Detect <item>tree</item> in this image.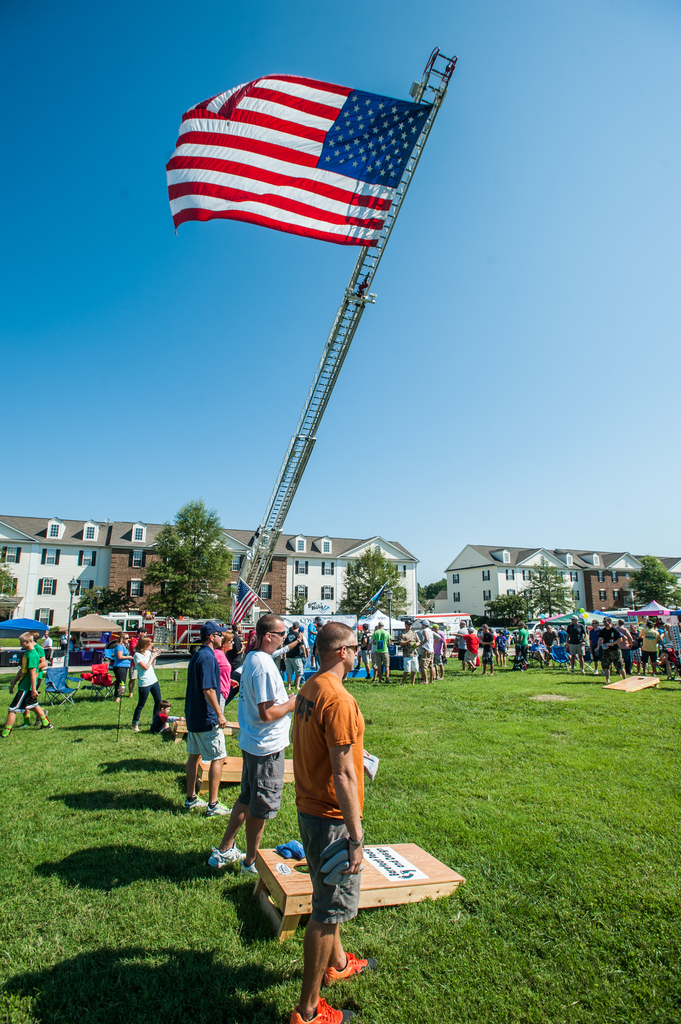
Detection: {"x1": 335, "y1": 547, "x2": 412, "y2": 611}.
